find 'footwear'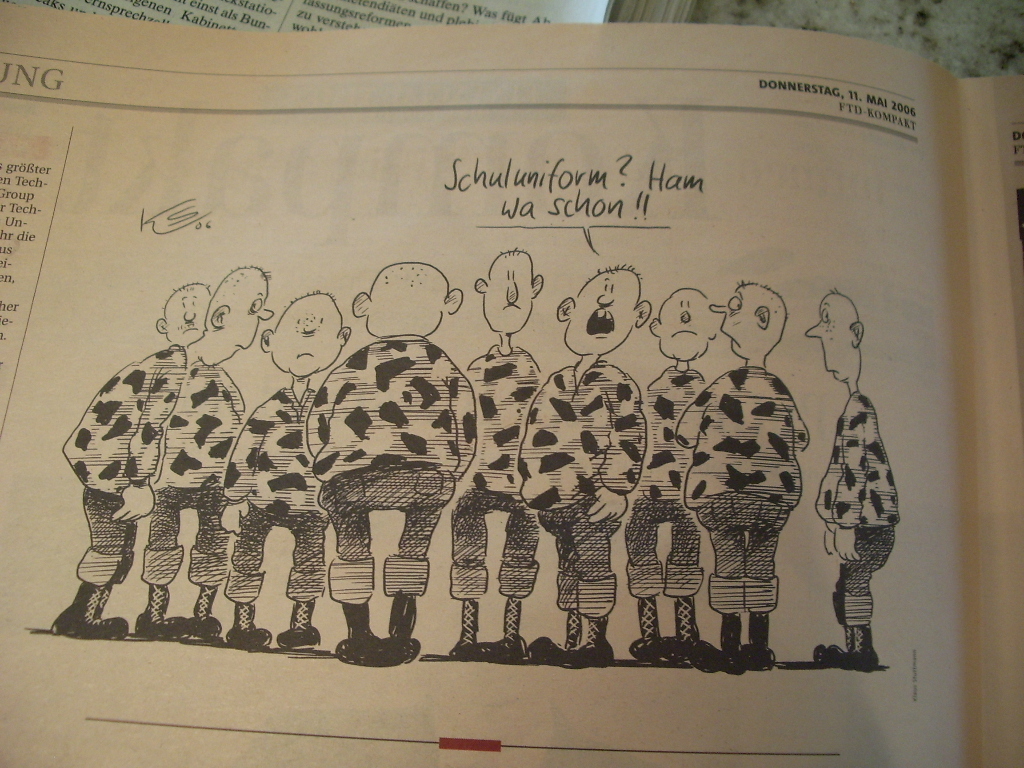
x1=51, y1=584, x2=136, y2=642
